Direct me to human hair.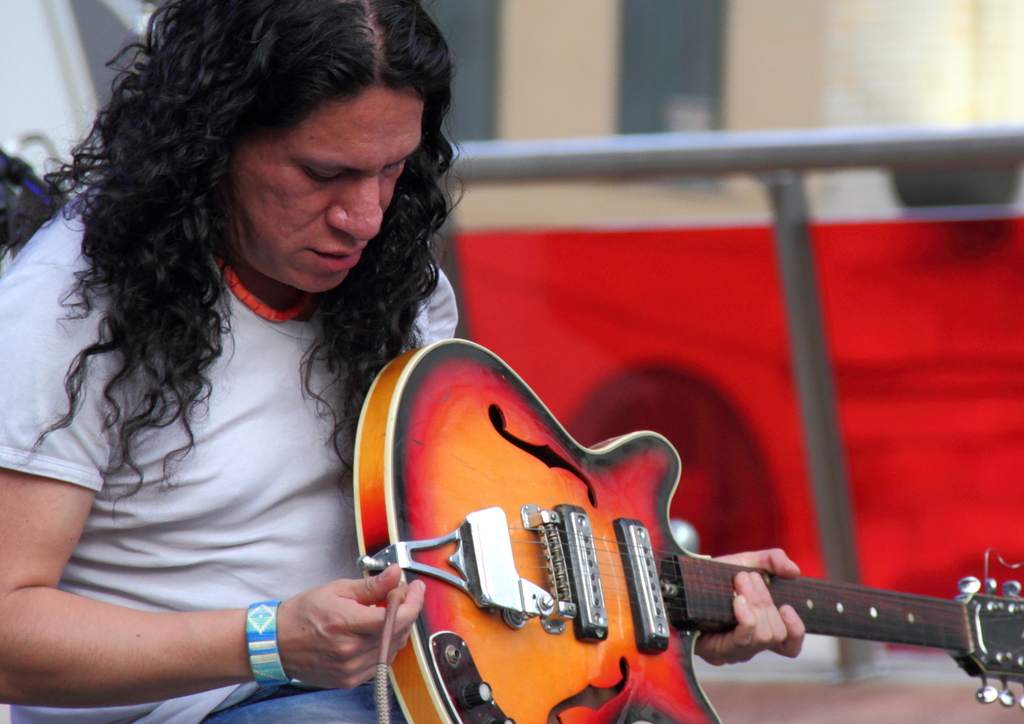
Direction: bbox=[38, 0, 461, 481].
